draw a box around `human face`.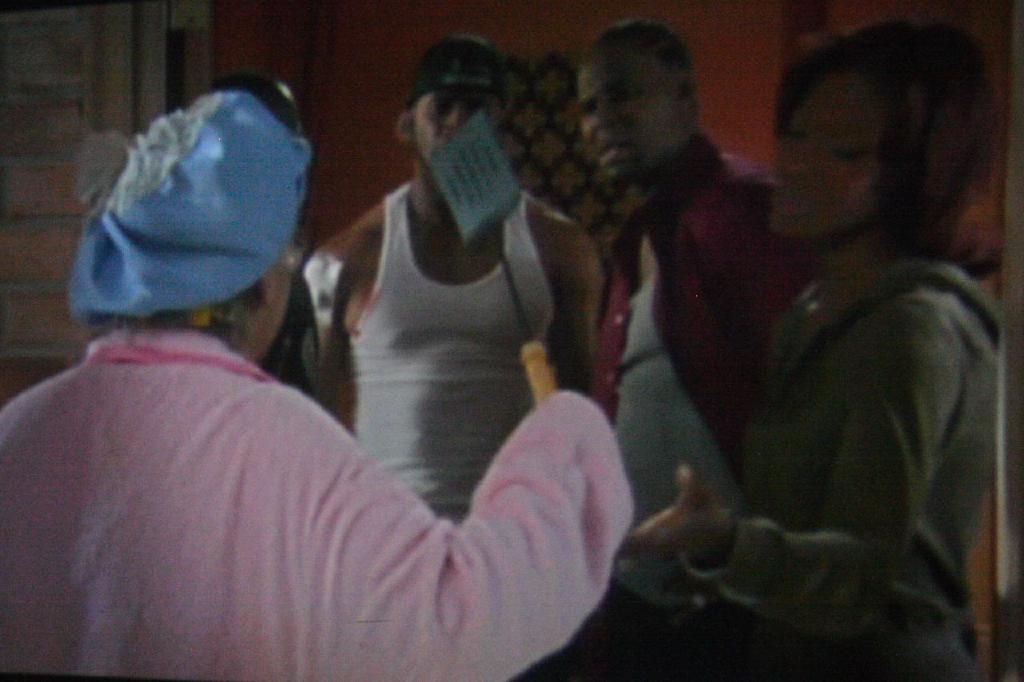
[x1=767, y1=77, x2=874, y2=229].
